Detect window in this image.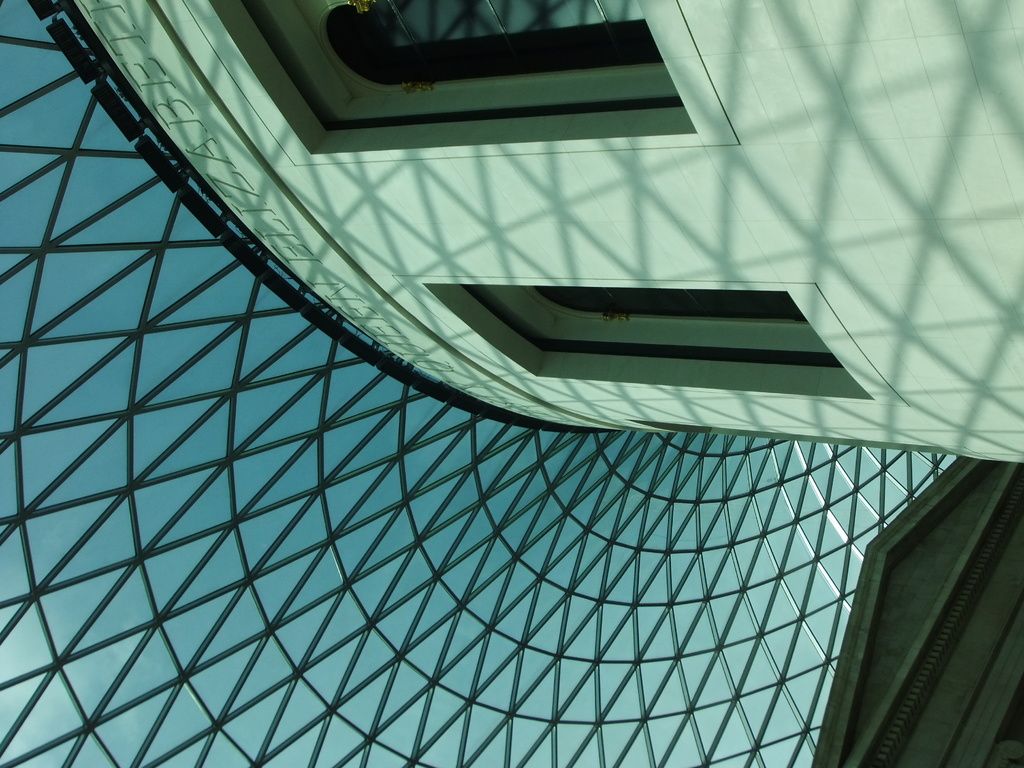
Detection: l=469, t=281, r=839, b=365.
